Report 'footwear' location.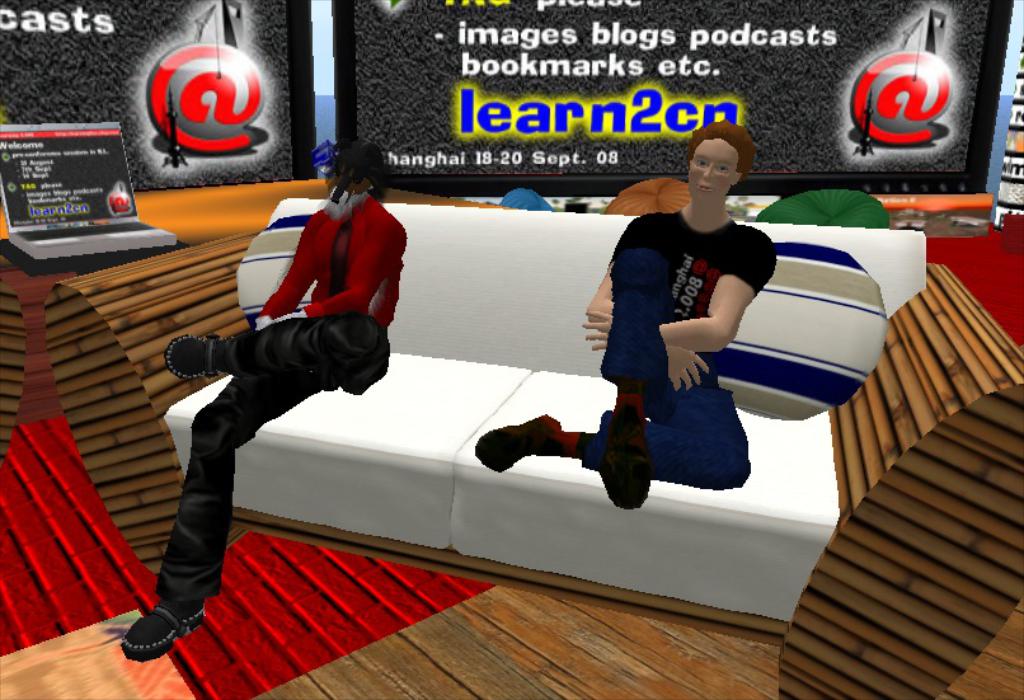
Report: left=164, top=328, right=222, bottom=380.
